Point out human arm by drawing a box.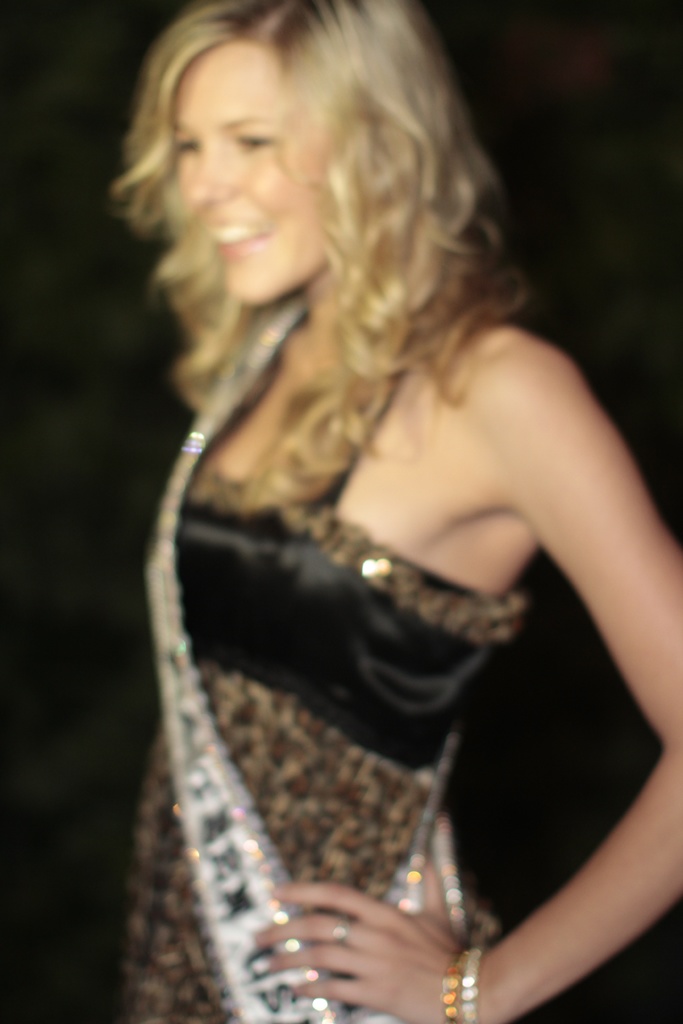
249,339,682,1023.
